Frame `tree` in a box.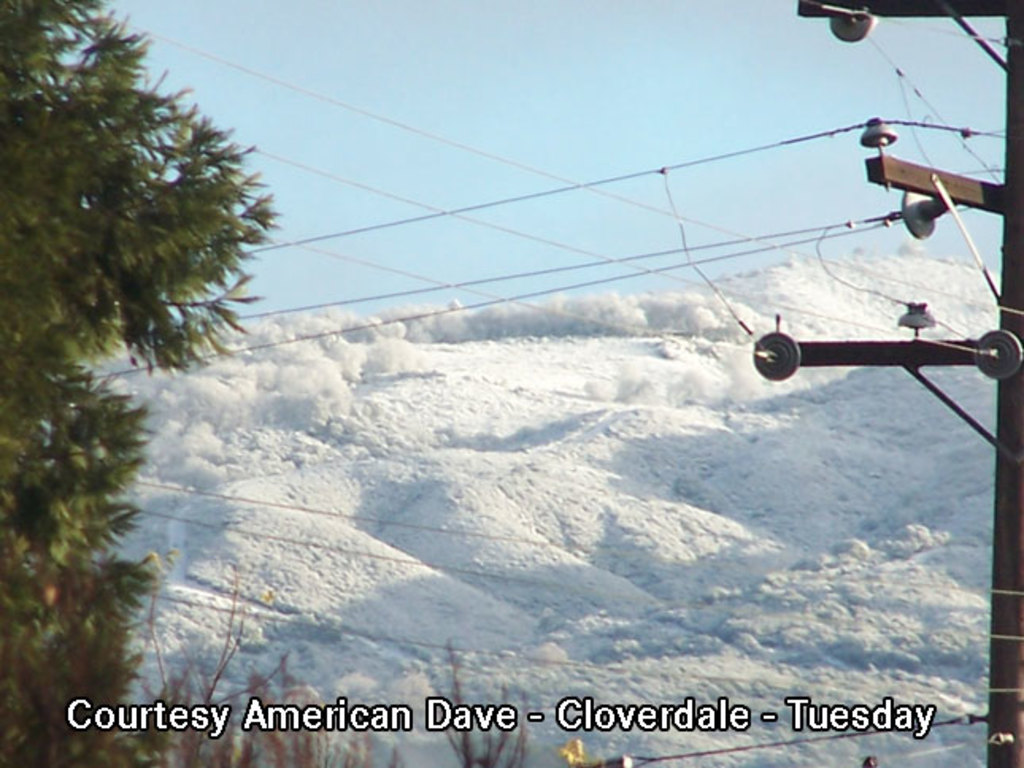
locate(0, 0, 283, 766).
